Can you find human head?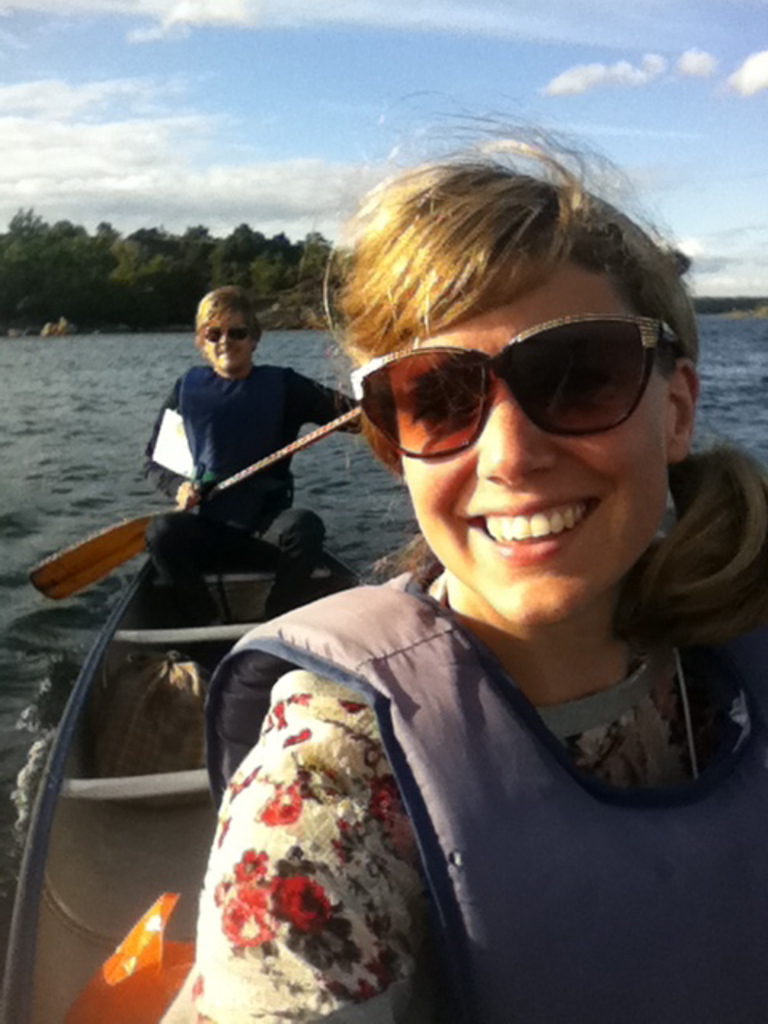
Yes, bounding box: [192, 283, 266, 371].
